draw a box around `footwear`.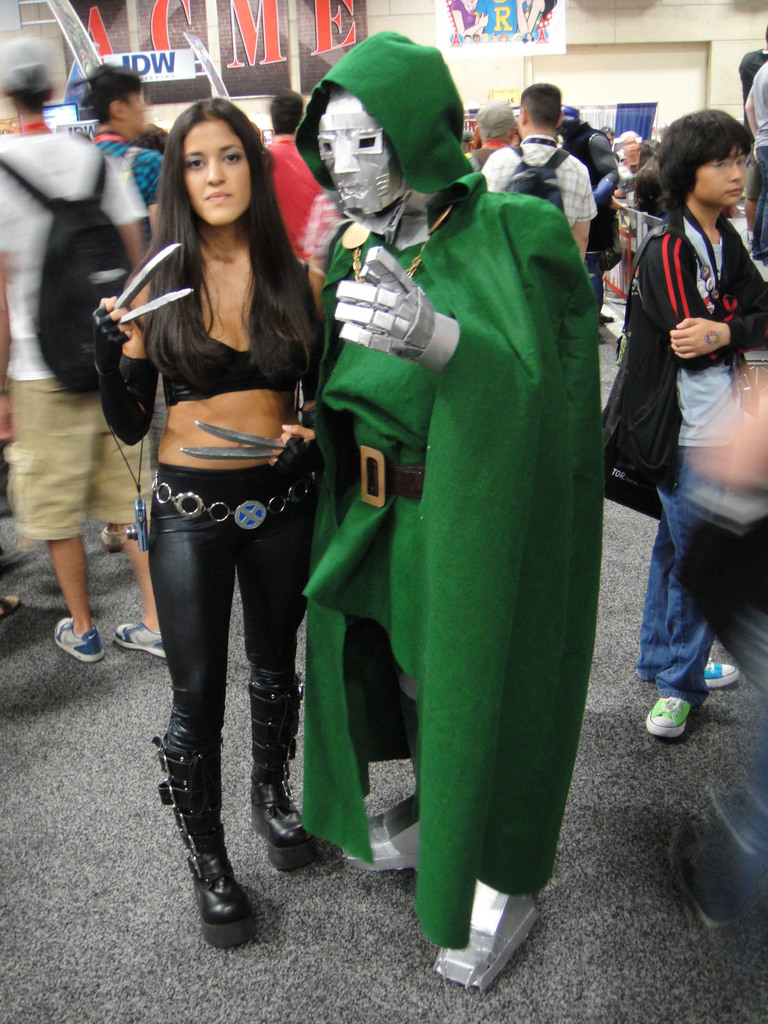
Rect(104, 526, 129, 547).
